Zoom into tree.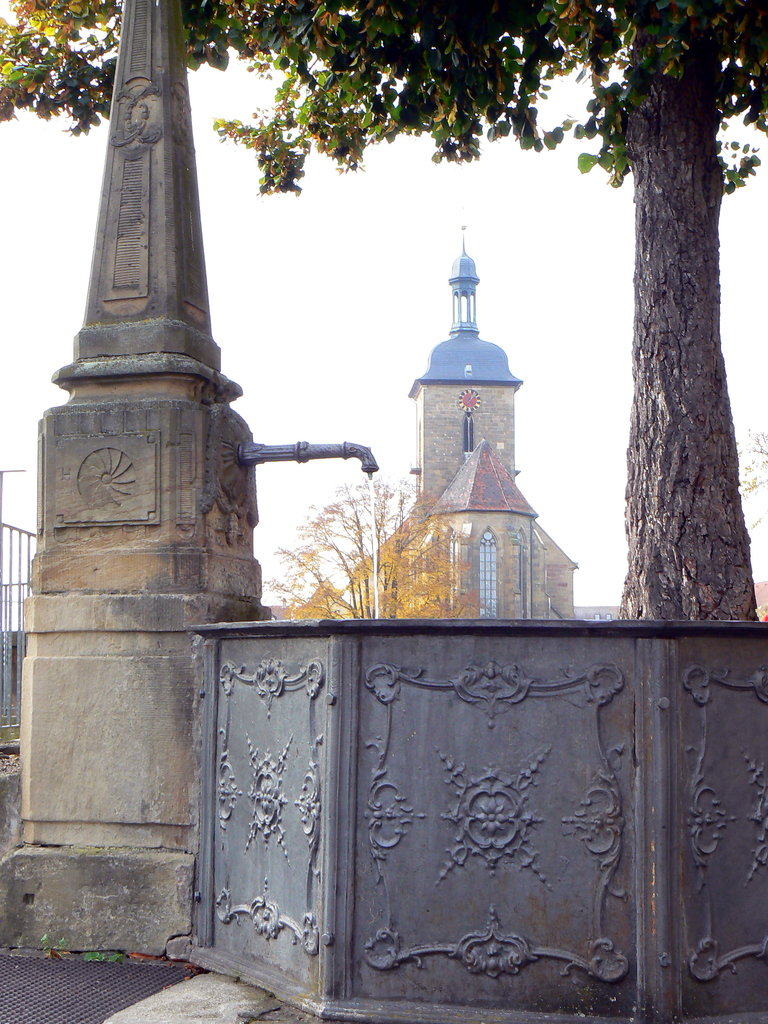
Zoom target: box(0, 0, 767, 625).
